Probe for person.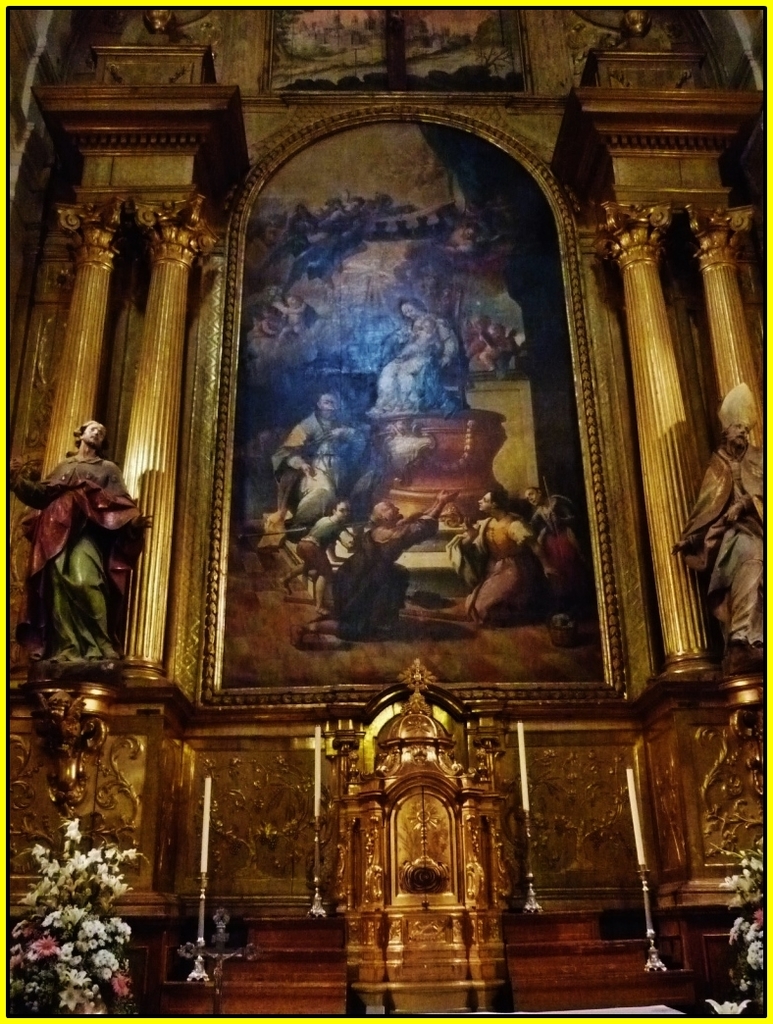
Probe result: <bbox>520, 478, 585, 583</bbox>.
